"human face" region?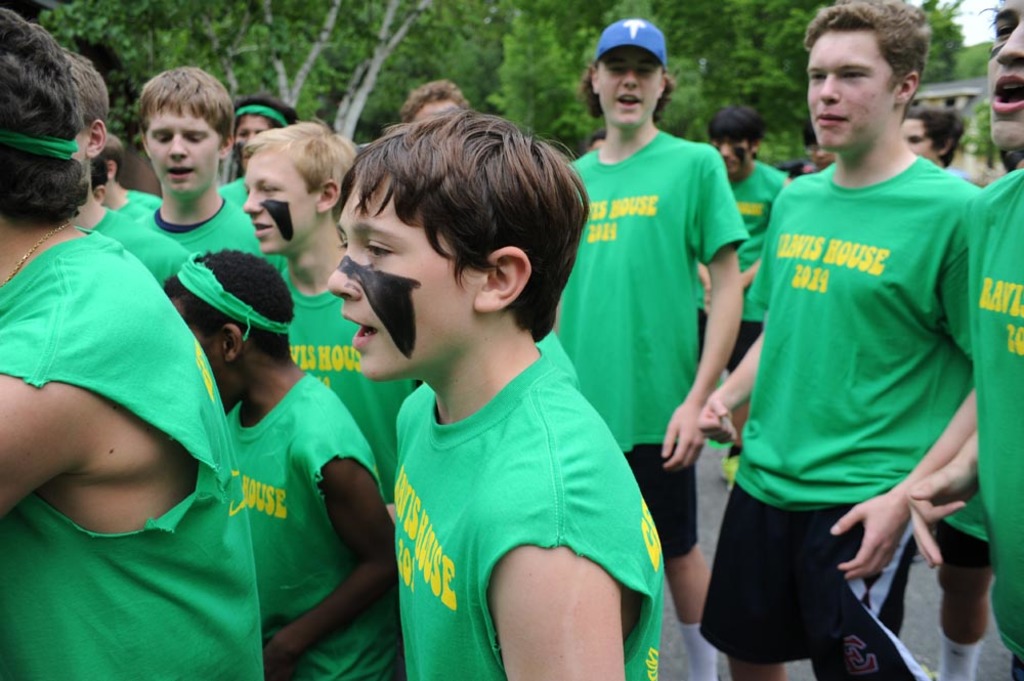
box=[226, 110, 269, 162]
